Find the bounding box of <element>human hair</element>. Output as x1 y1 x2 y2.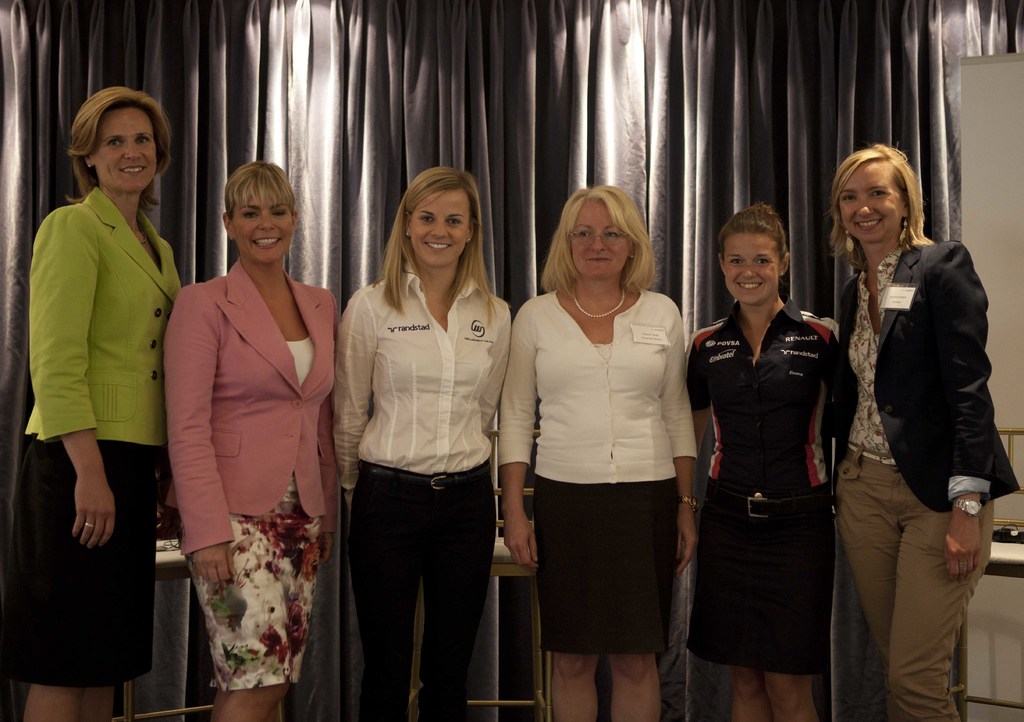
372 167 502 326.
